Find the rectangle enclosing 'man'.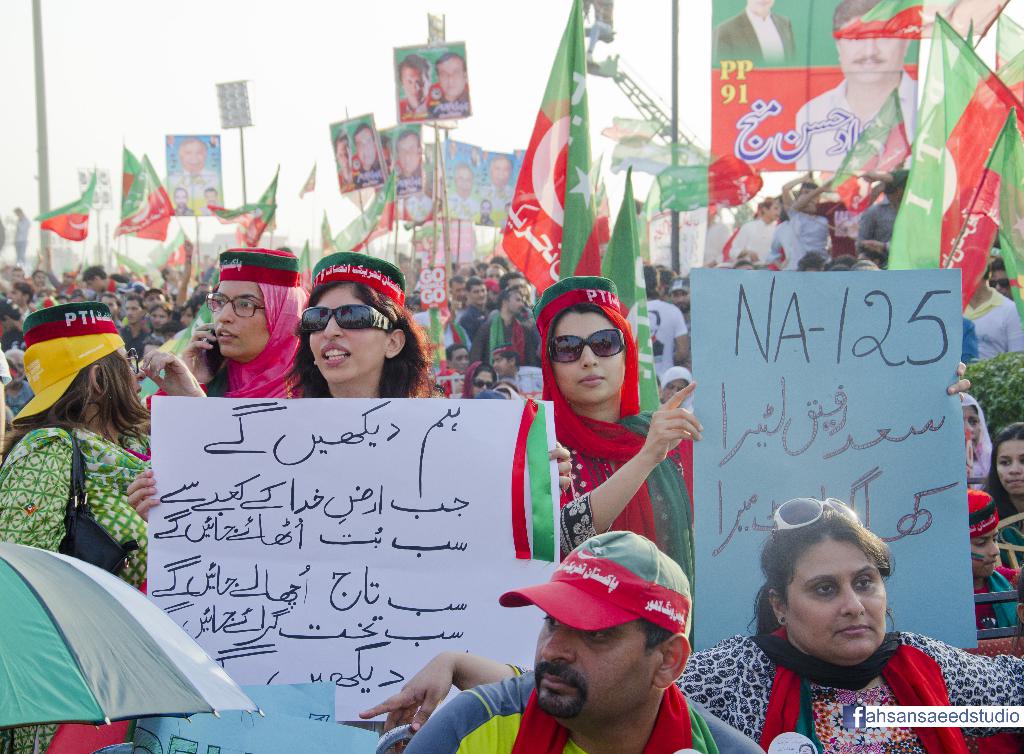
{"x1": 857, "y1": 166, "x2": 911, "y2": 271}.
